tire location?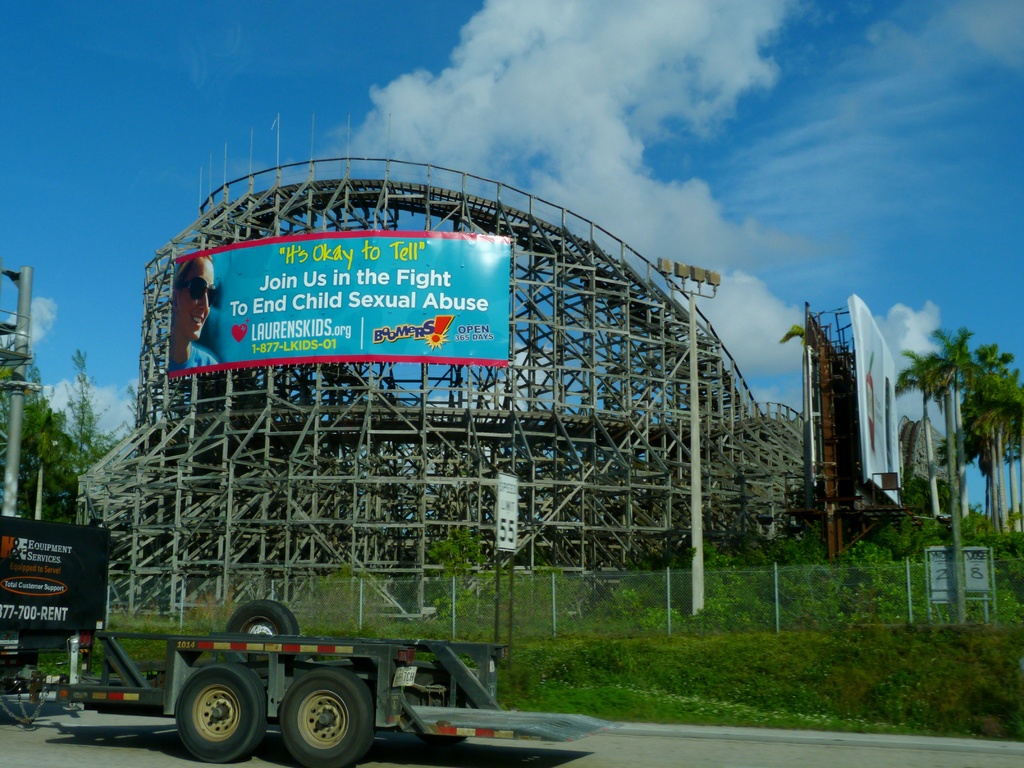
229, 601, 303, 662
